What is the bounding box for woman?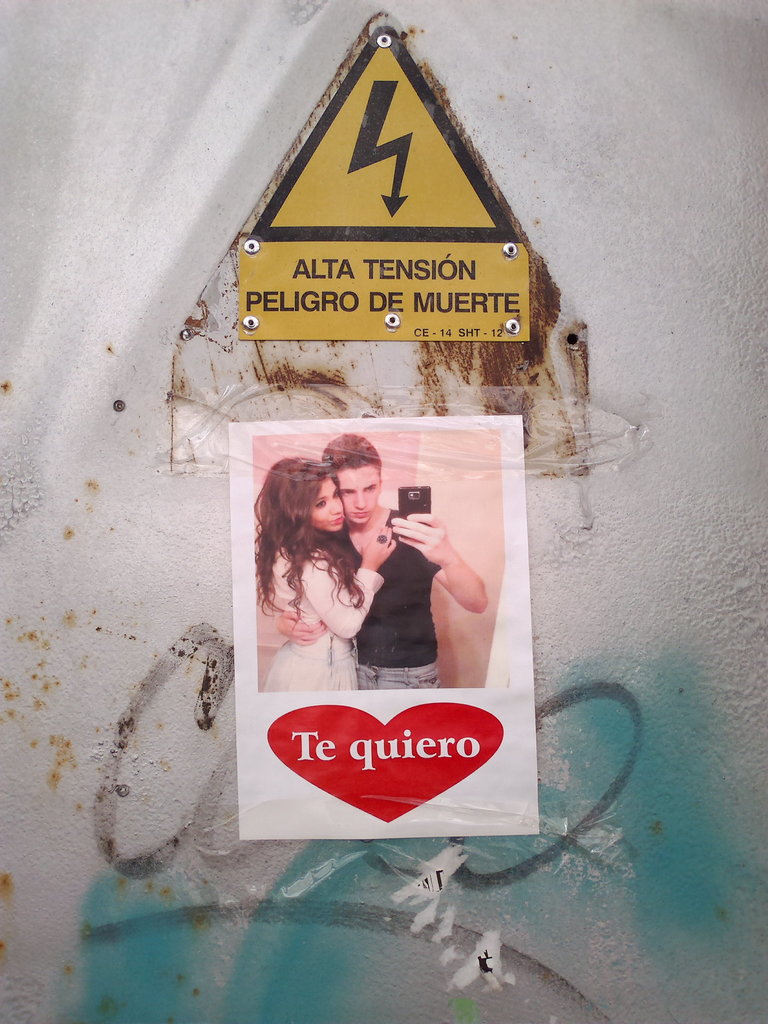
bbox=[253, 454, 398, 694].
